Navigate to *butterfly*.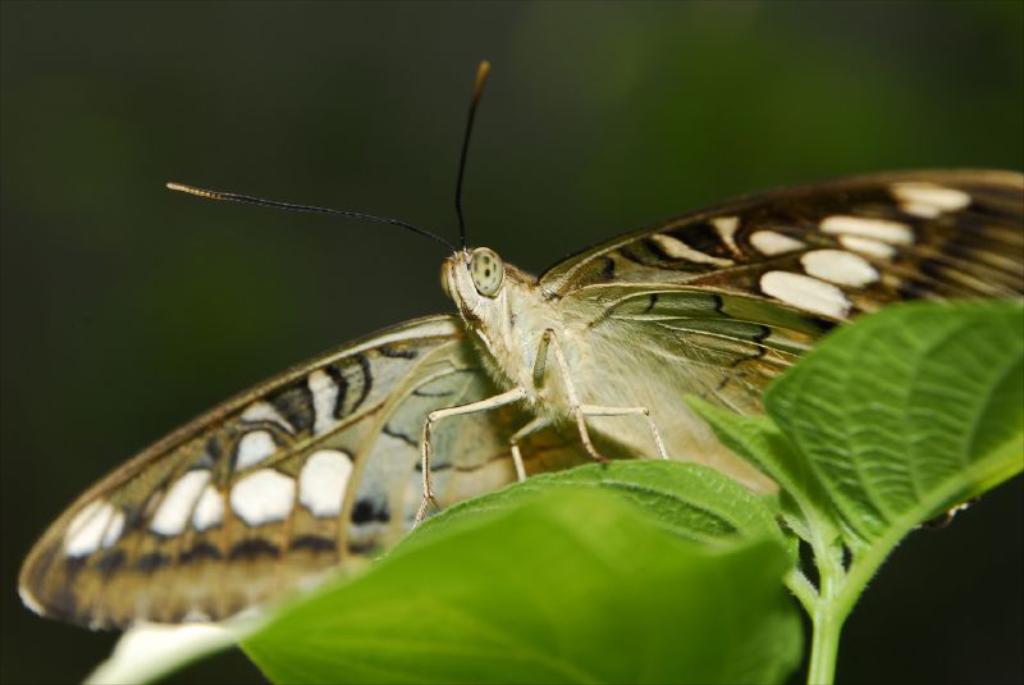
Navigation target: Rect(9, 56, 1021, 676).
